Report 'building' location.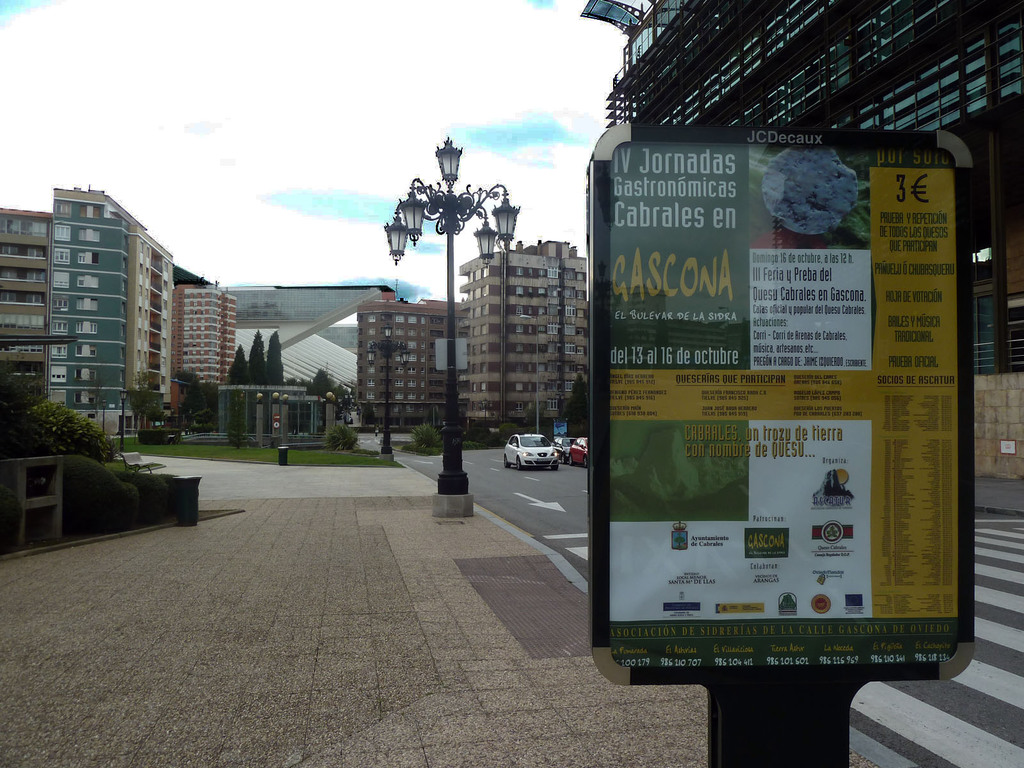
Report: (176,287,236,384).
